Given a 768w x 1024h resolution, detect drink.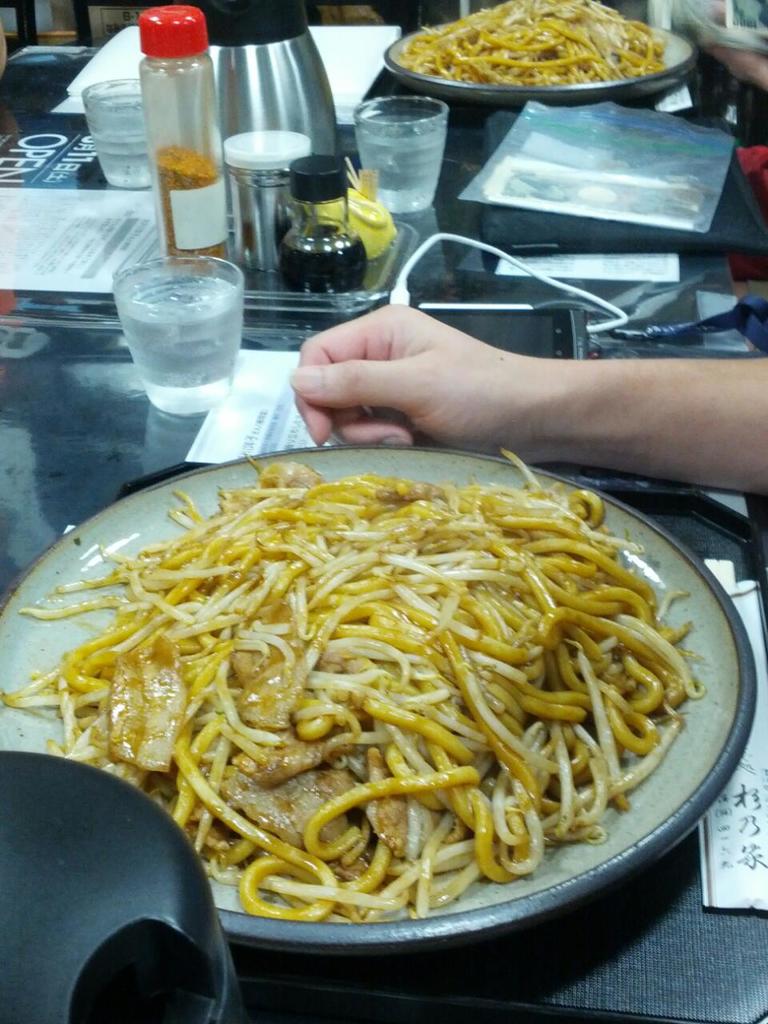
{"left": 364, "top": 114, "right": 438, "bottom": 216}.
